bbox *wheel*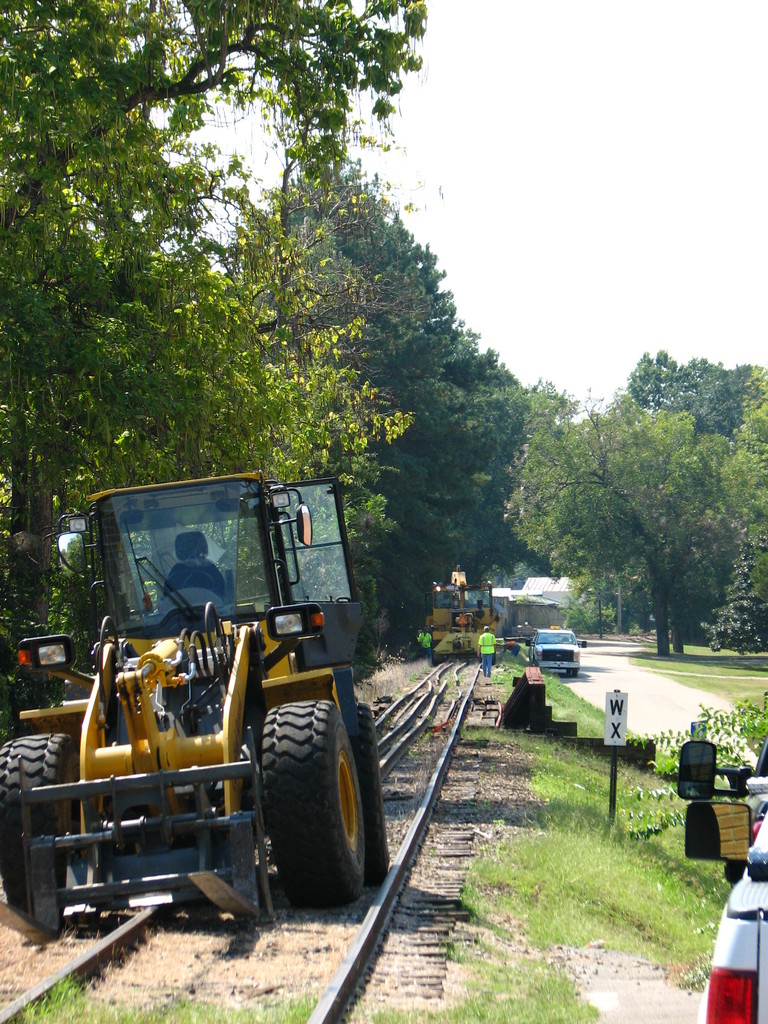
detection(236, 686, 353, 901)
